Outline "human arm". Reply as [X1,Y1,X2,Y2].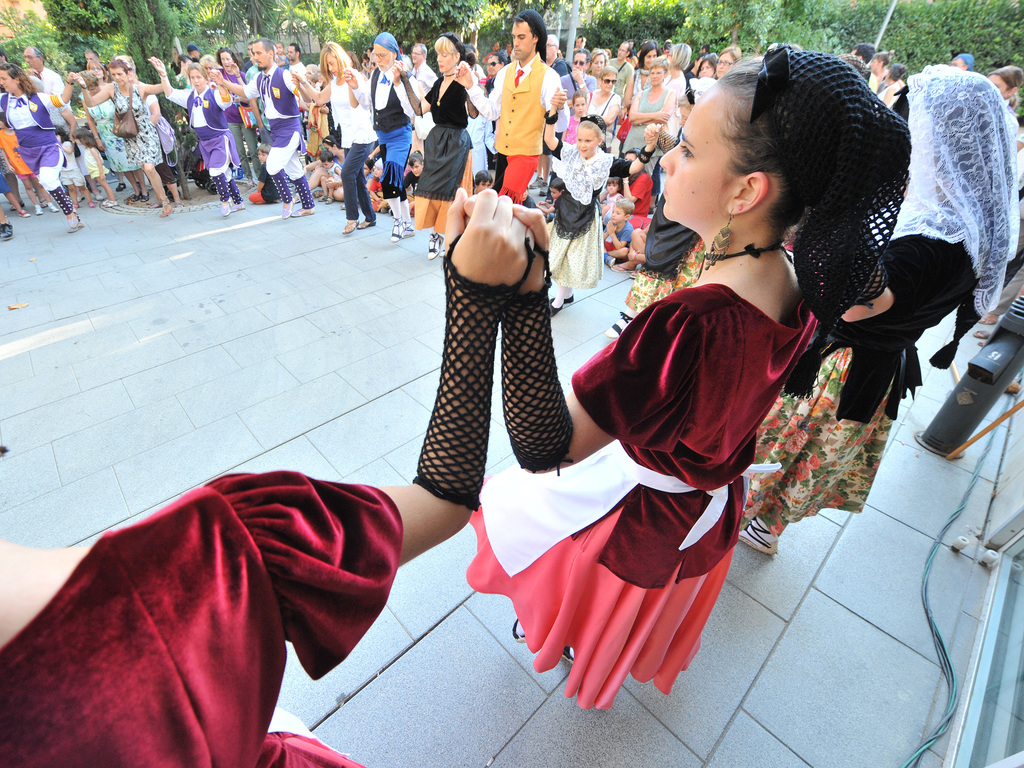
[138,53,173,95].
